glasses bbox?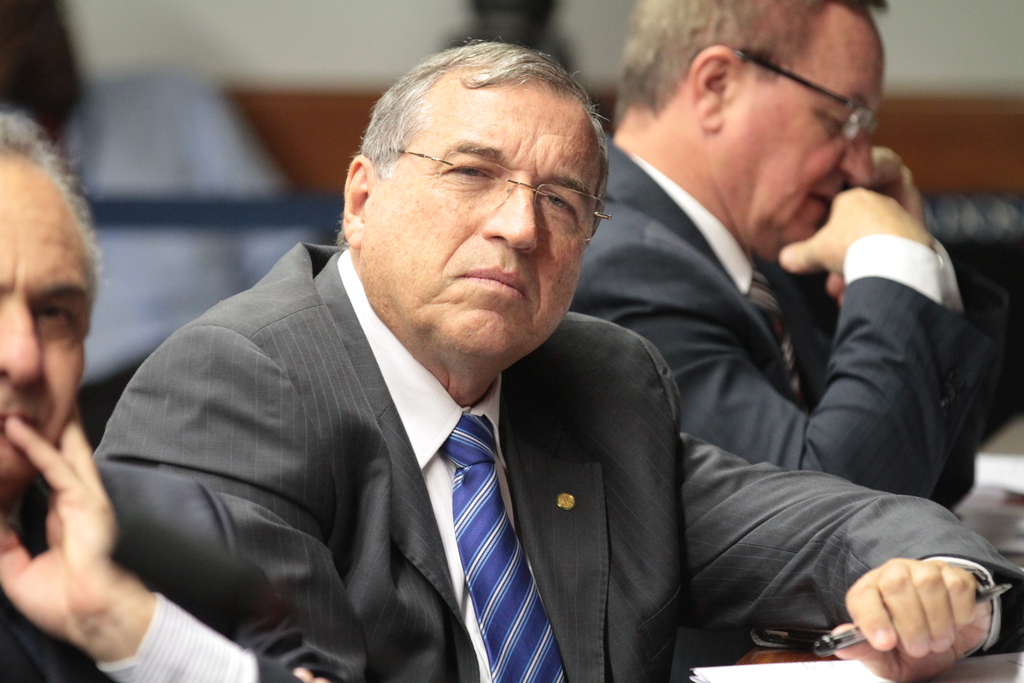
locate(384, 144, 607, 242)
